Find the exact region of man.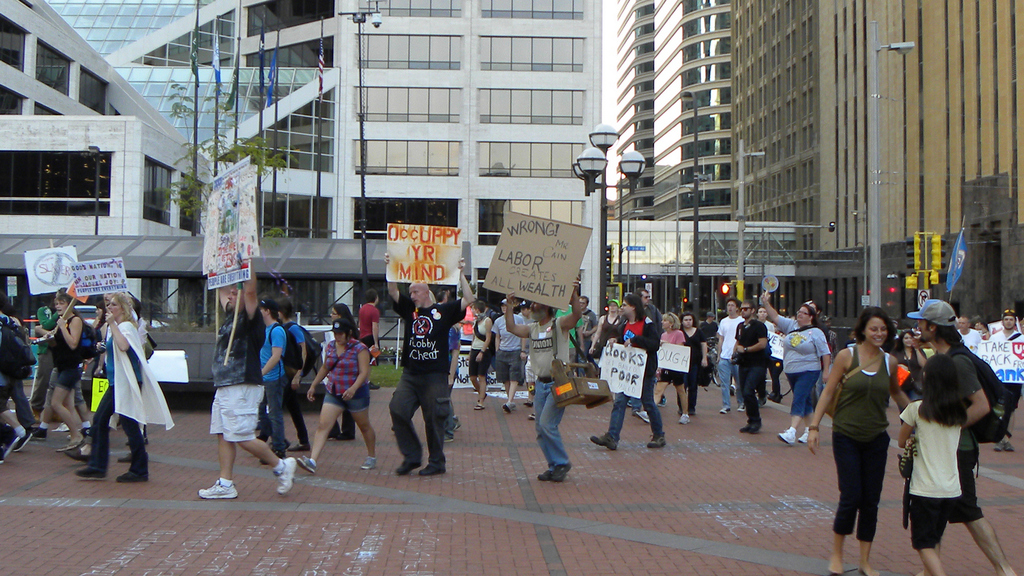
Exact region: <region>984, 314, 1023, 452</region>.
